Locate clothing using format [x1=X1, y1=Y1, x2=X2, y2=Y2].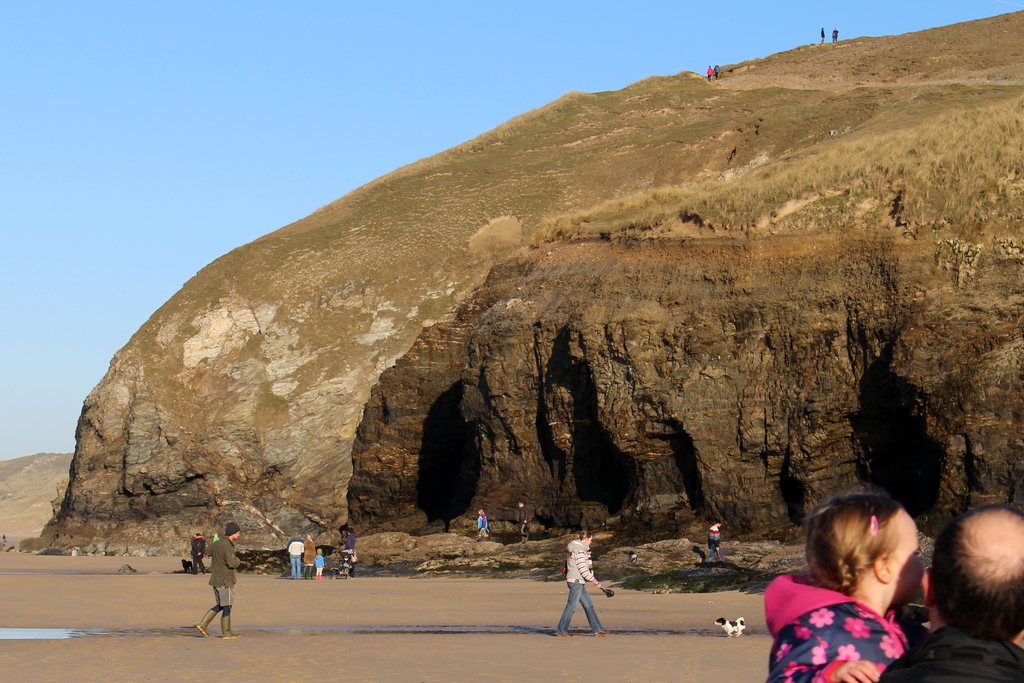
[x1=286, y1=540, x2=301, y2=579].
